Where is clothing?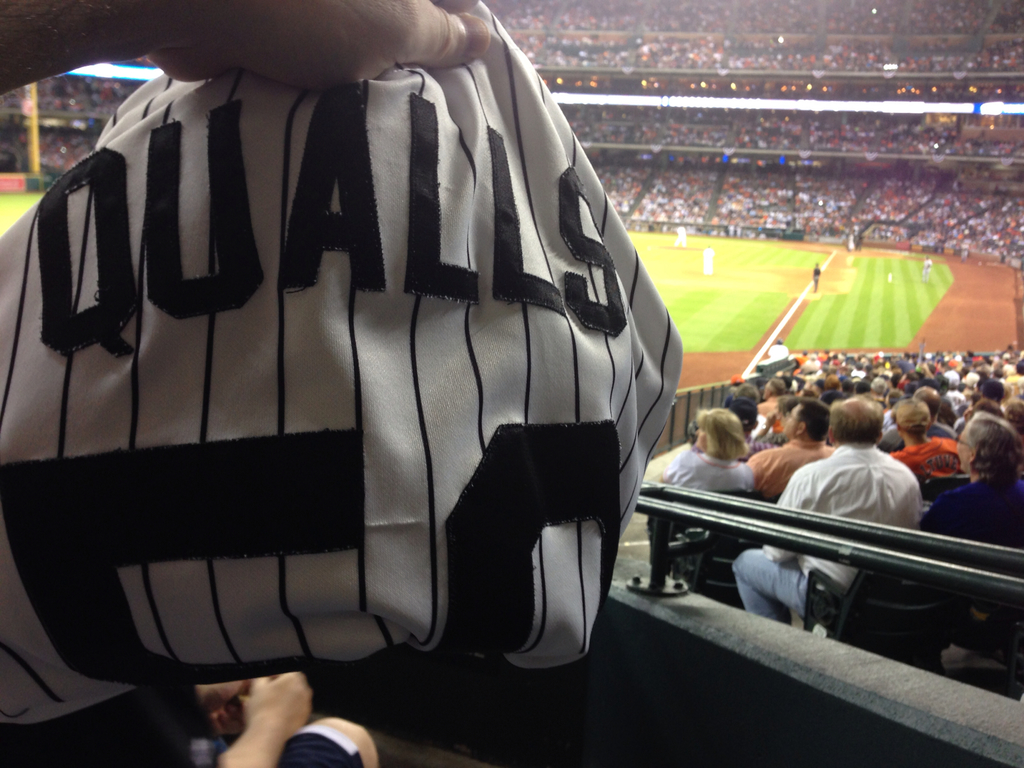
<region>0, 6, 680, 721</region>.
